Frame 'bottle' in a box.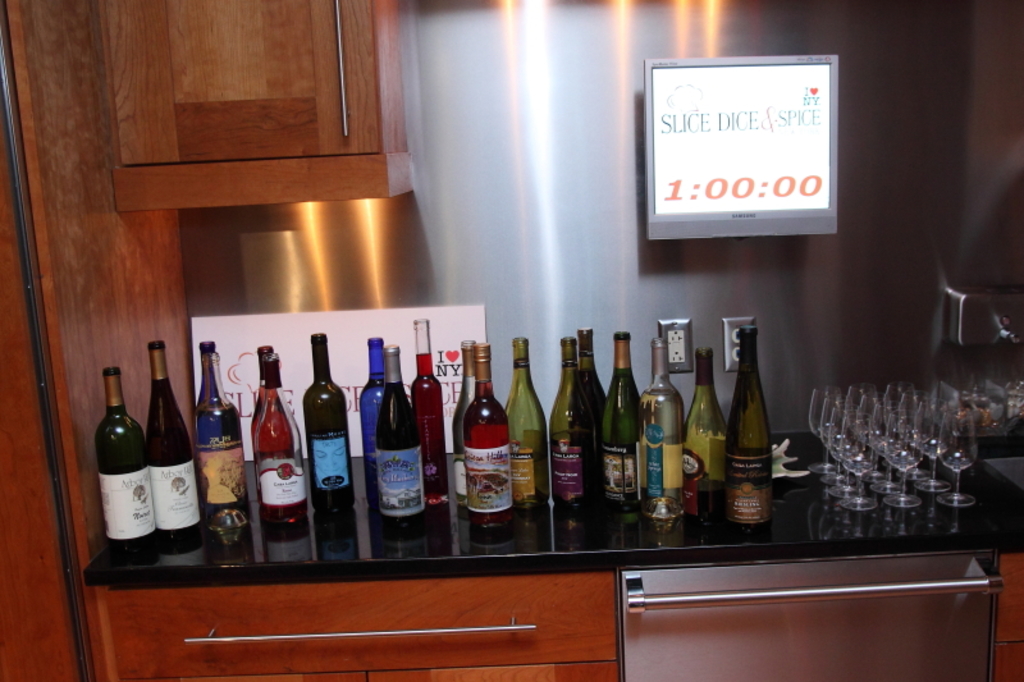
crop(719, 322, 787, 536).
